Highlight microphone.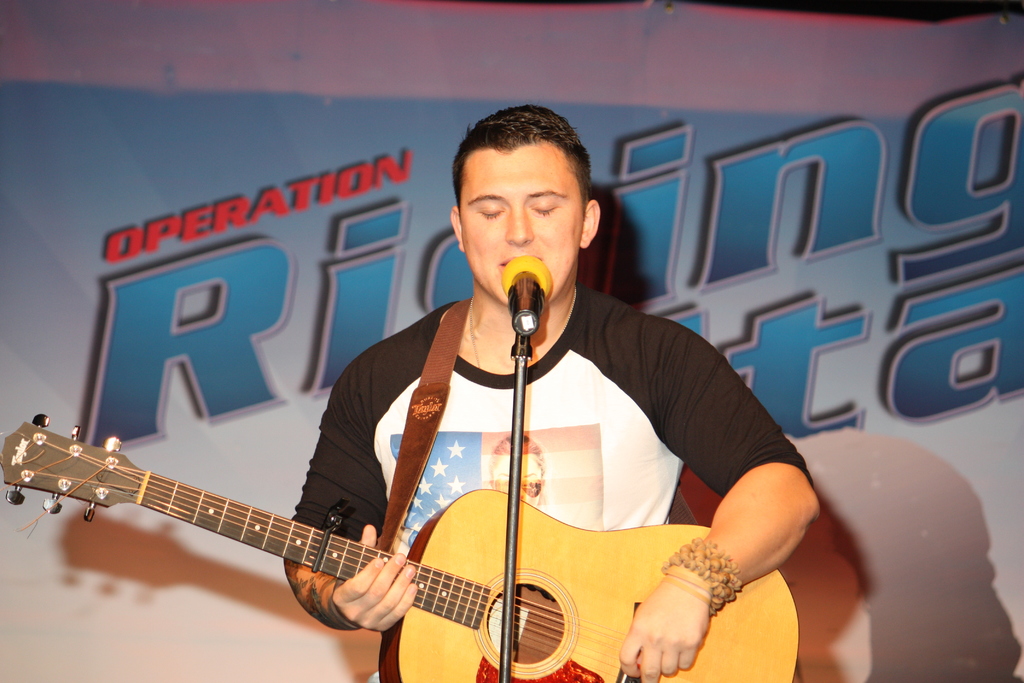
Highlighted region: (499, 253, 552, 331).
